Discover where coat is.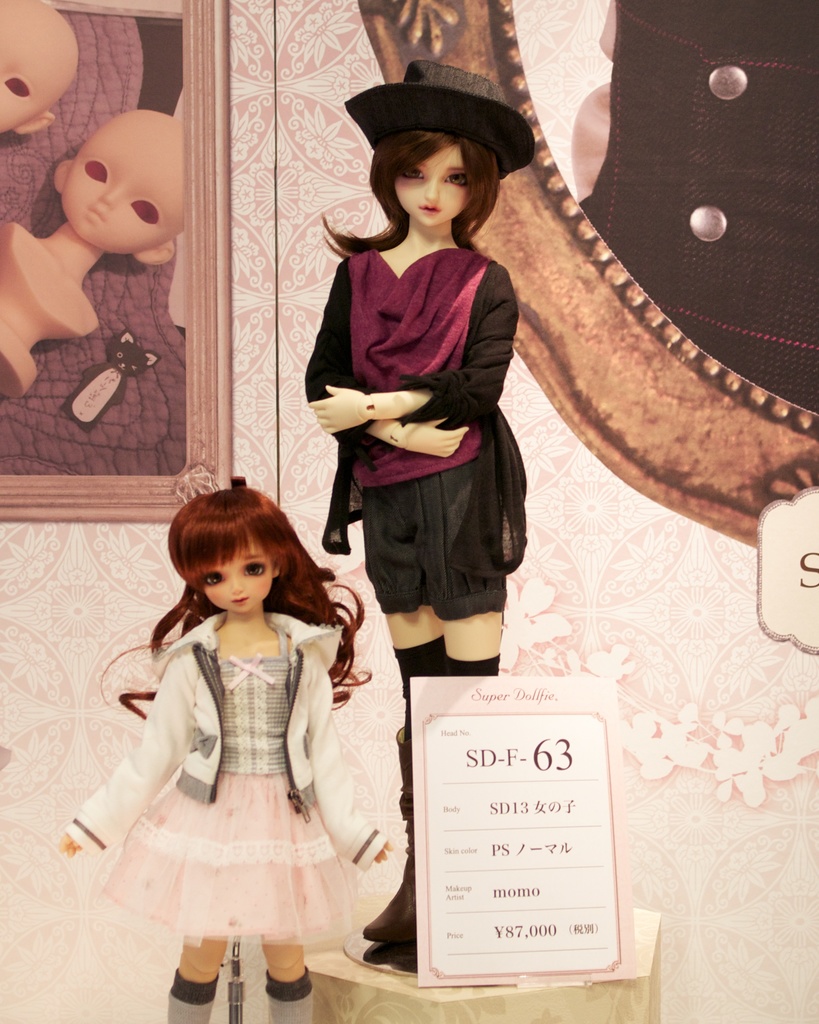
Discovered at BBox(62, 608, 389, 872).
